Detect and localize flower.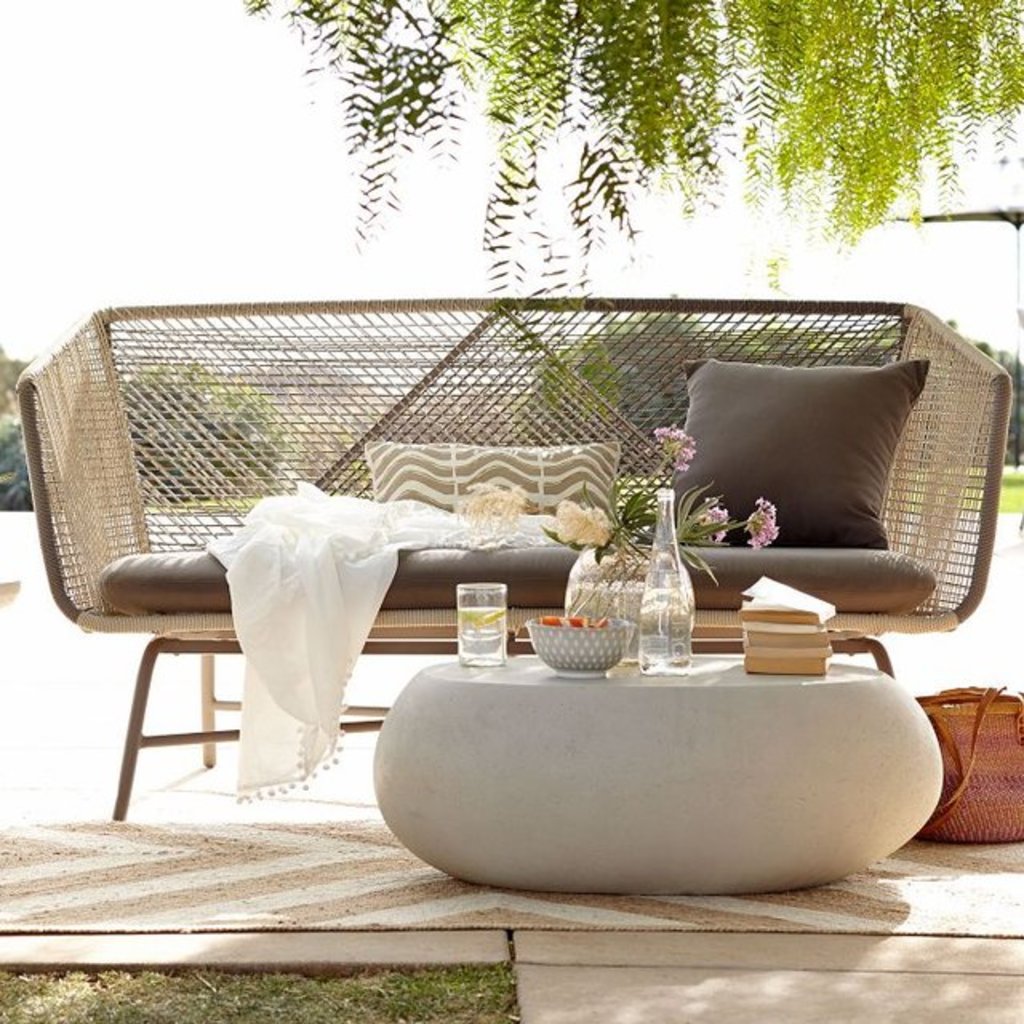
Localized at bbox=[746, 499, 781, 555].
